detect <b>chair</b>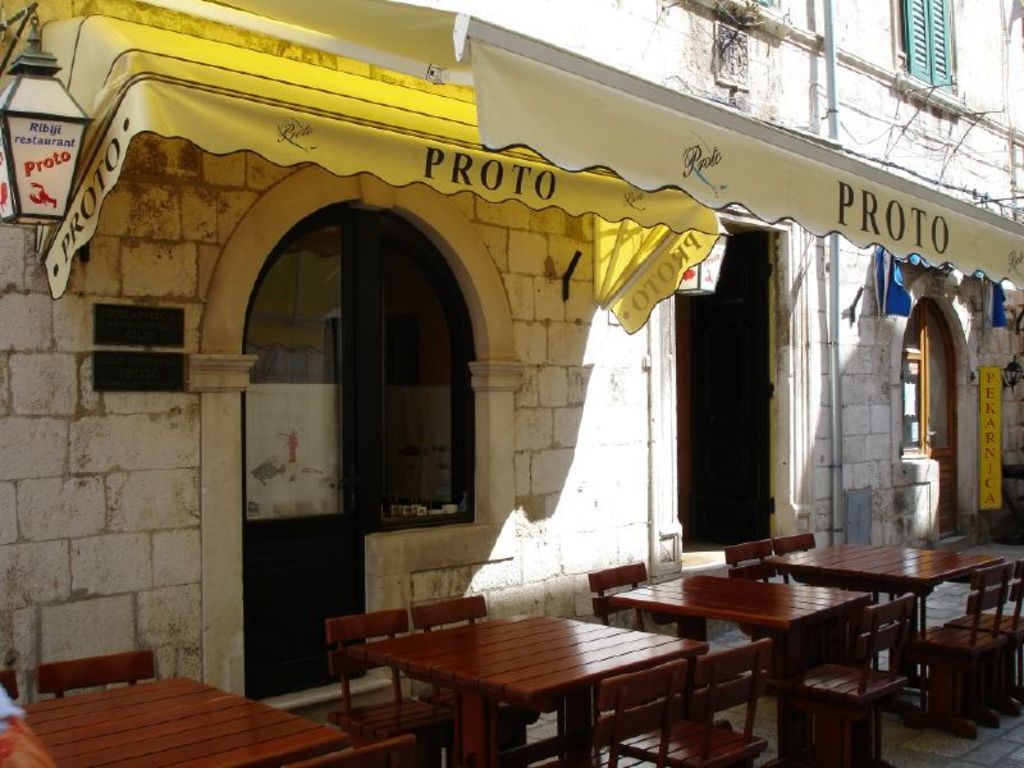
<bbox>797, 594, 919, 767</bbox>
